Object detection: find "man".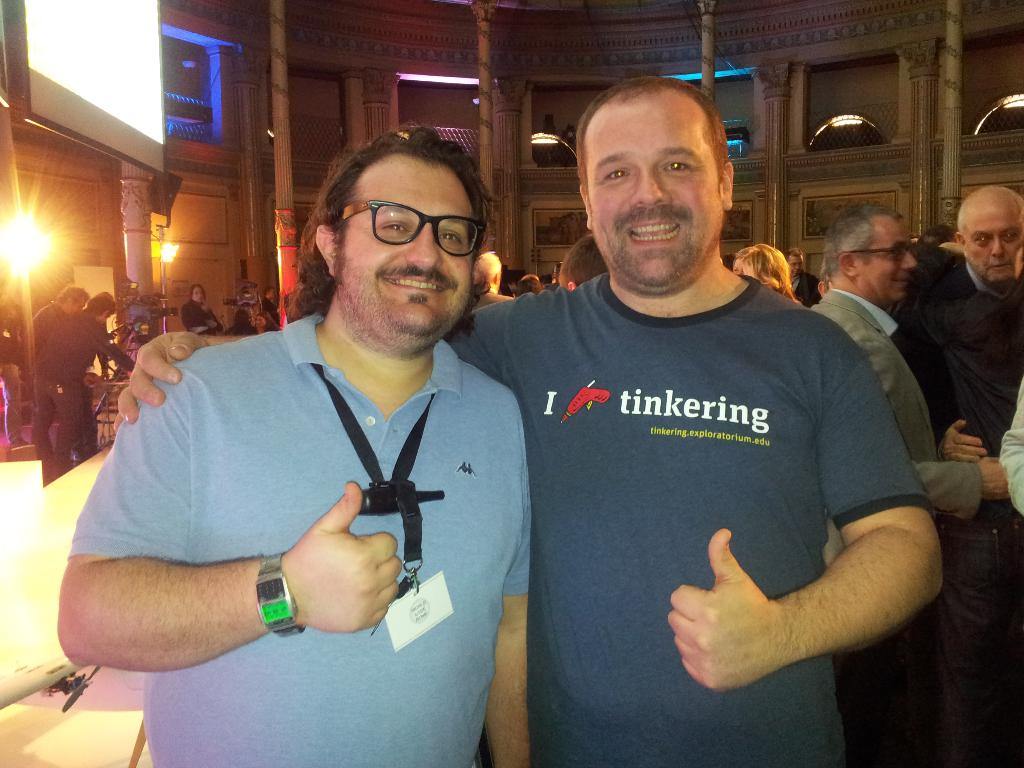
box(463, 252, 511, 316).
